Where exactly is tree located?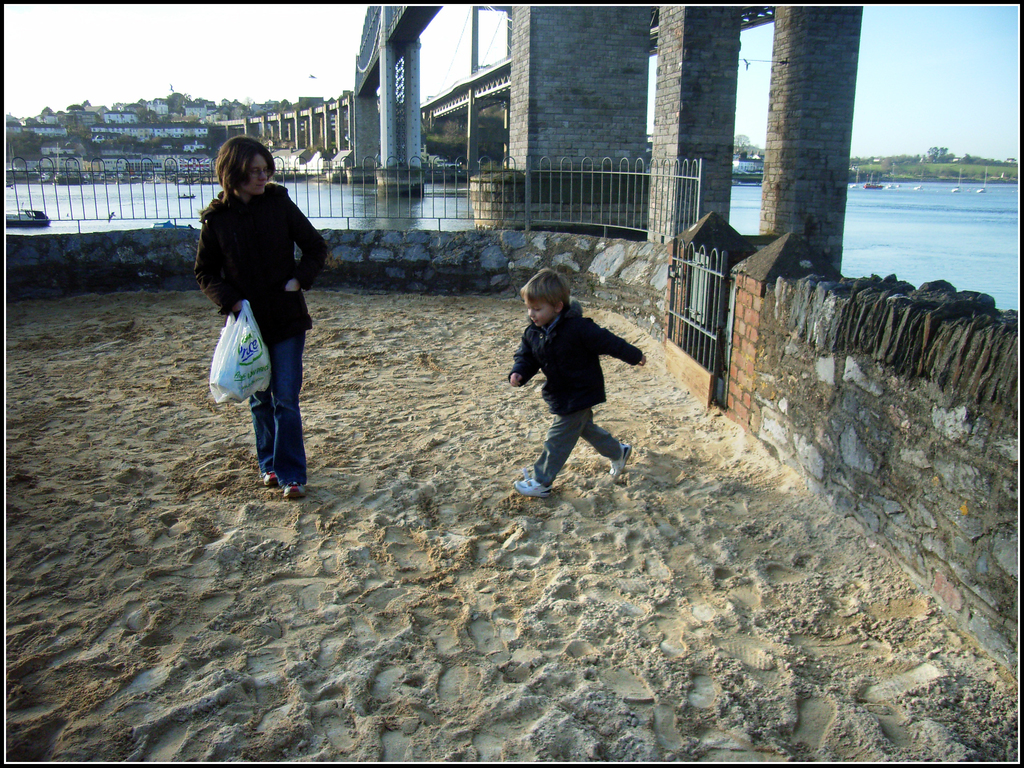
Its bounding box is box(80, 98, 92, 111).
